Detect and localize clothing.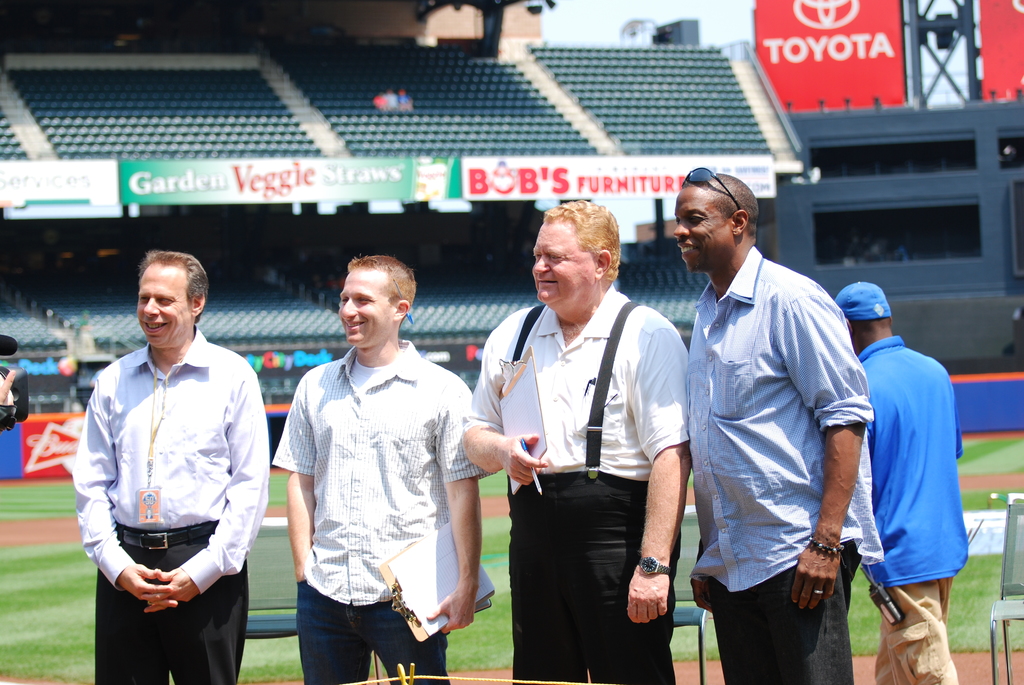
Localized at locate(271, 336, 493, 684).
